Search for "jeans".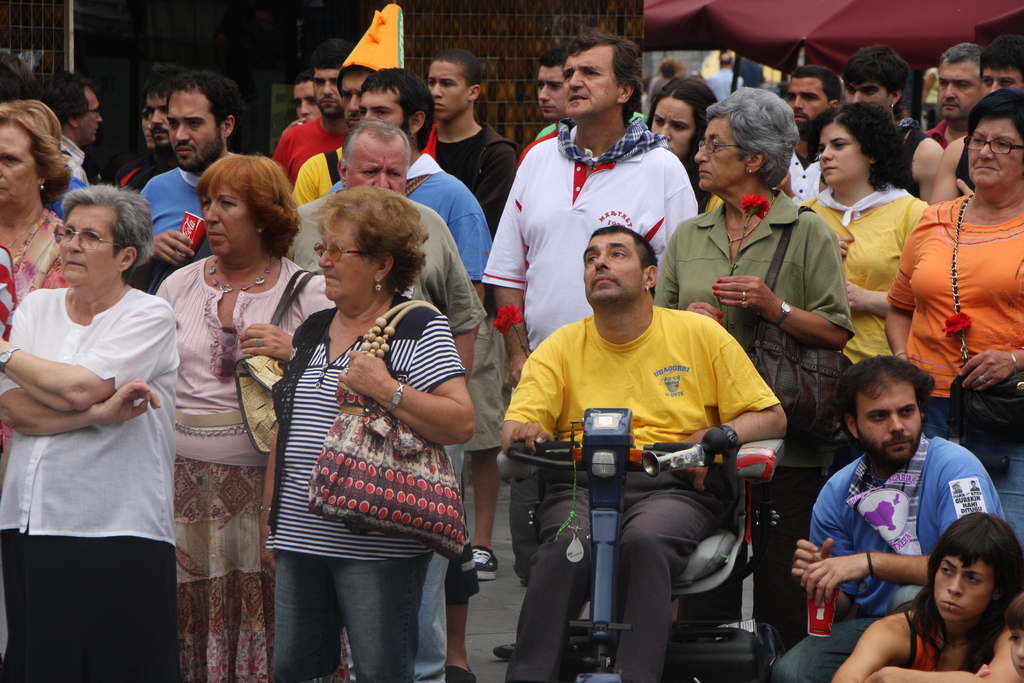
Found at (left=0, top=534, right=201, bottom=682).
